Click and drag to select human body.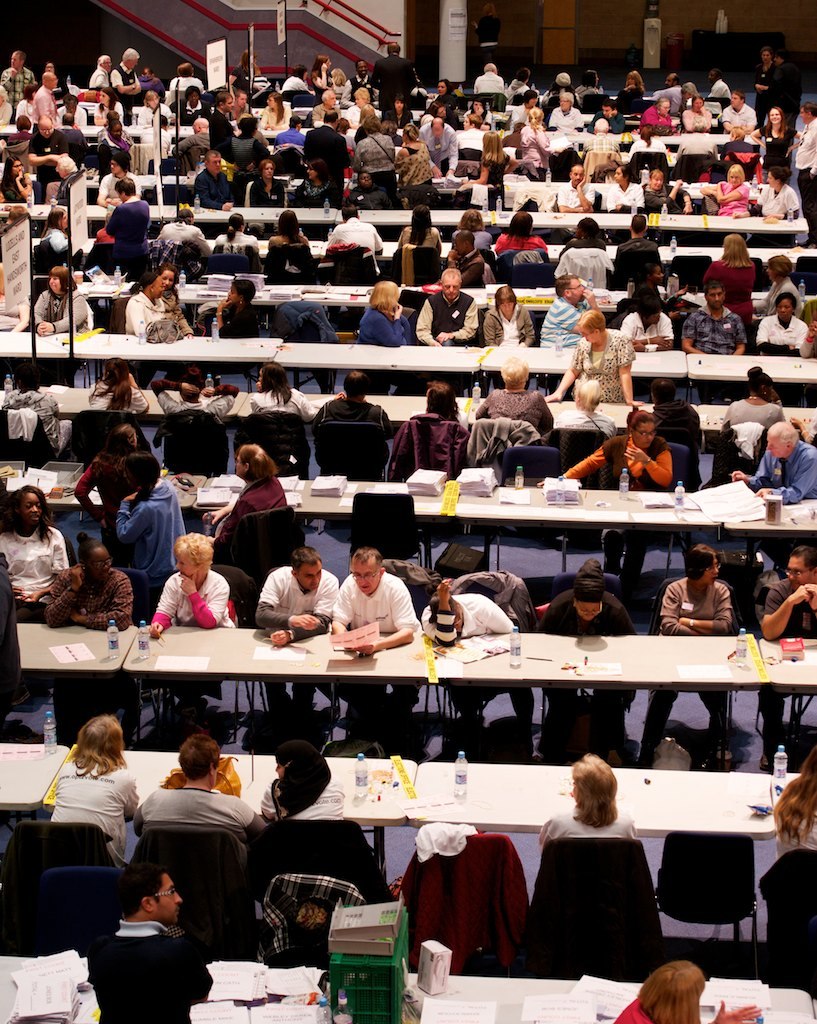
Selection: (x1=557, y1=406, x2=618, y2=436).
